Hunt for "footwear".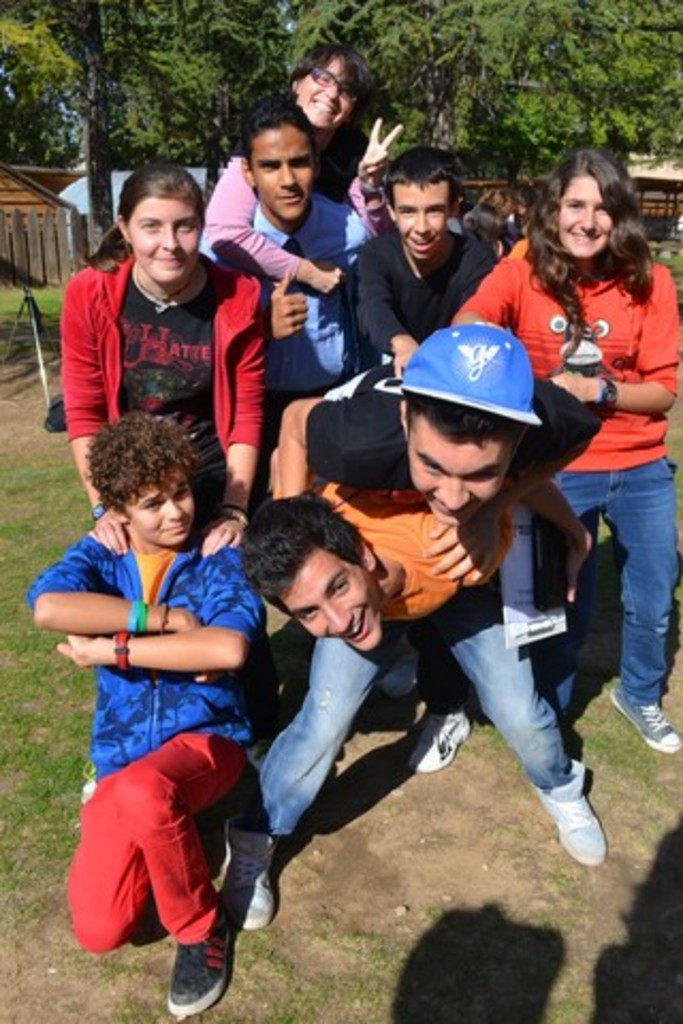
Hunted down at (x1=164, y1=913, x2=228, y2=1015).
